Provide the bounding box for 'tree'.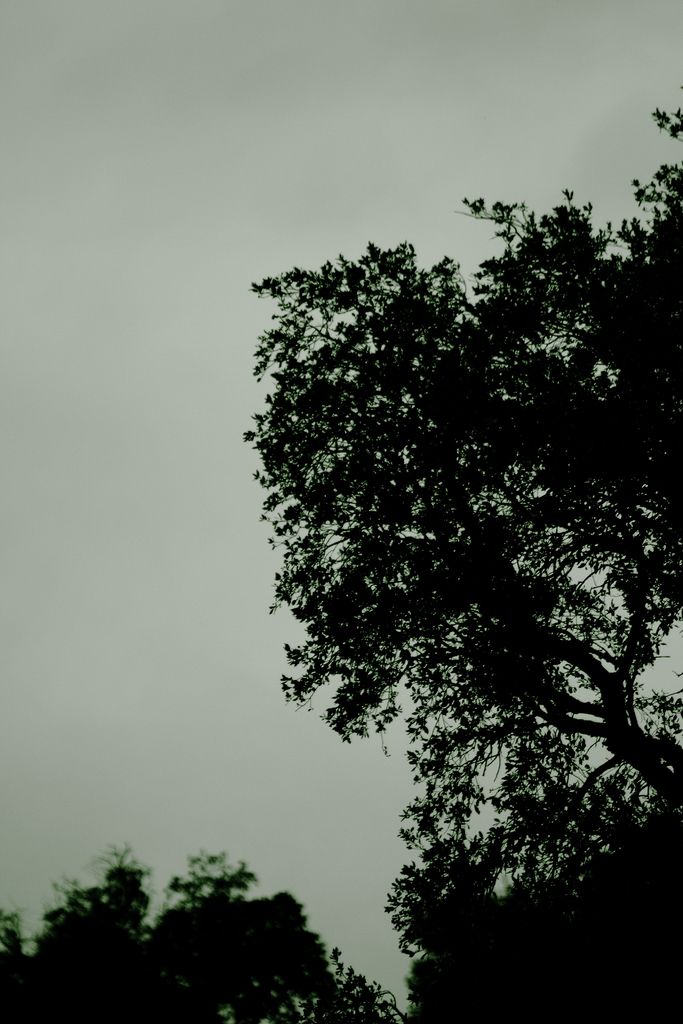
select_region(0, 829, 404, 1023).
